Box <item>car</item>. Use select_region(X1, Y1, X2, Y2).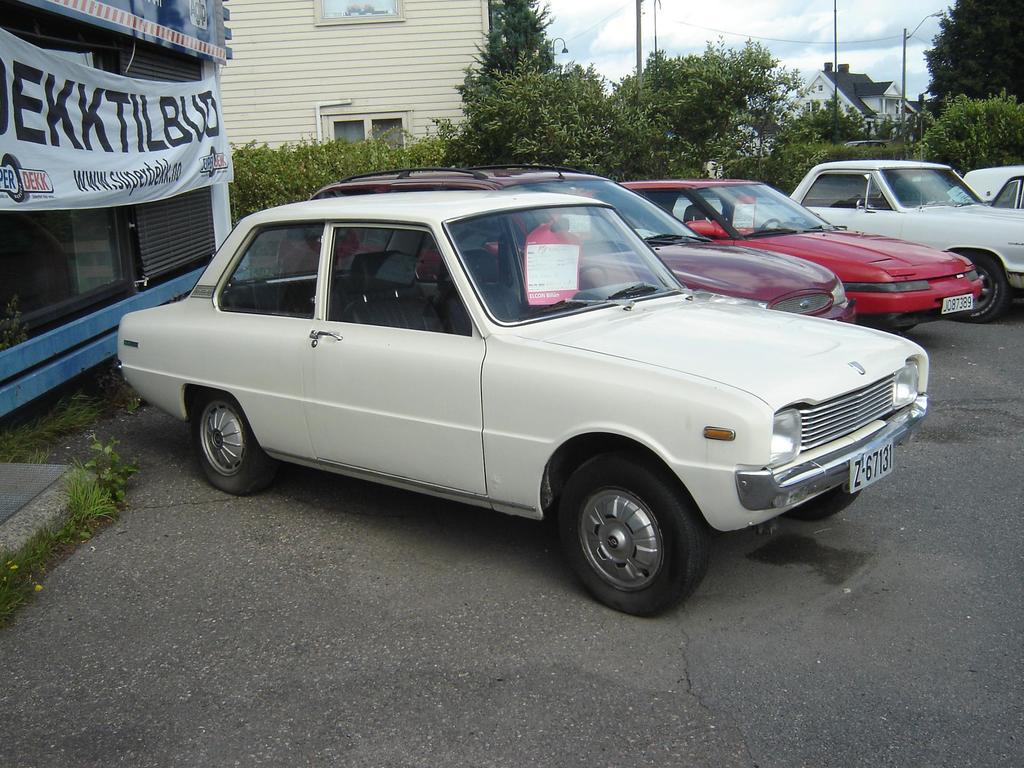
select_region(307, 155, 853, 323).
